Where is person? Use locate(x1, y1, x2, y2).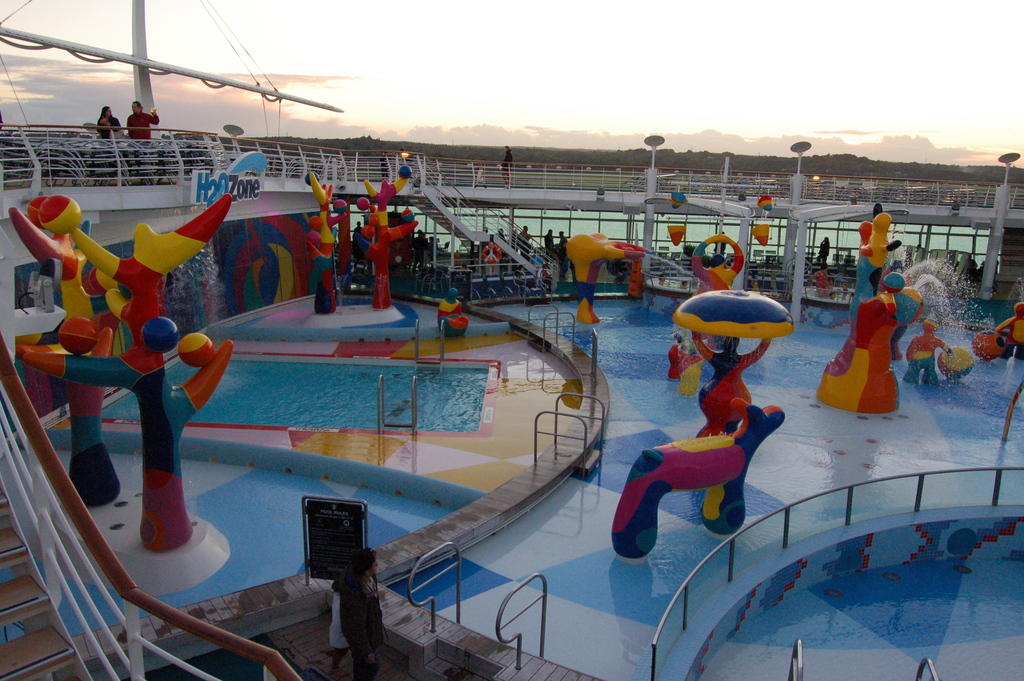
locate(556, 240, 573, 284).
